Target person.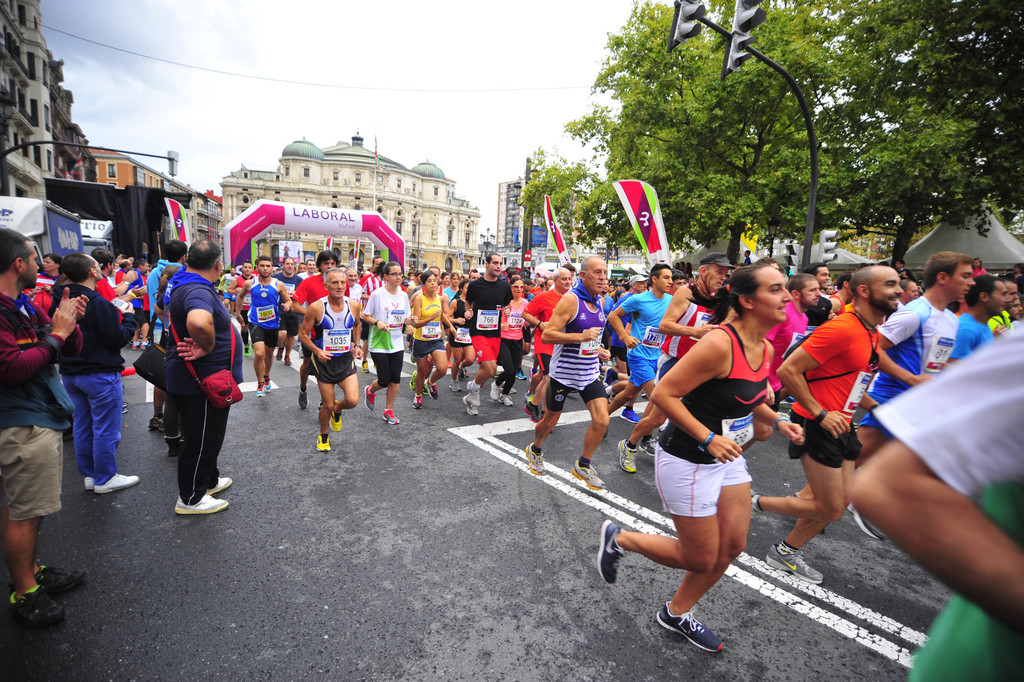
Target region: [left=780, top=262, right=900, bottom=593].
